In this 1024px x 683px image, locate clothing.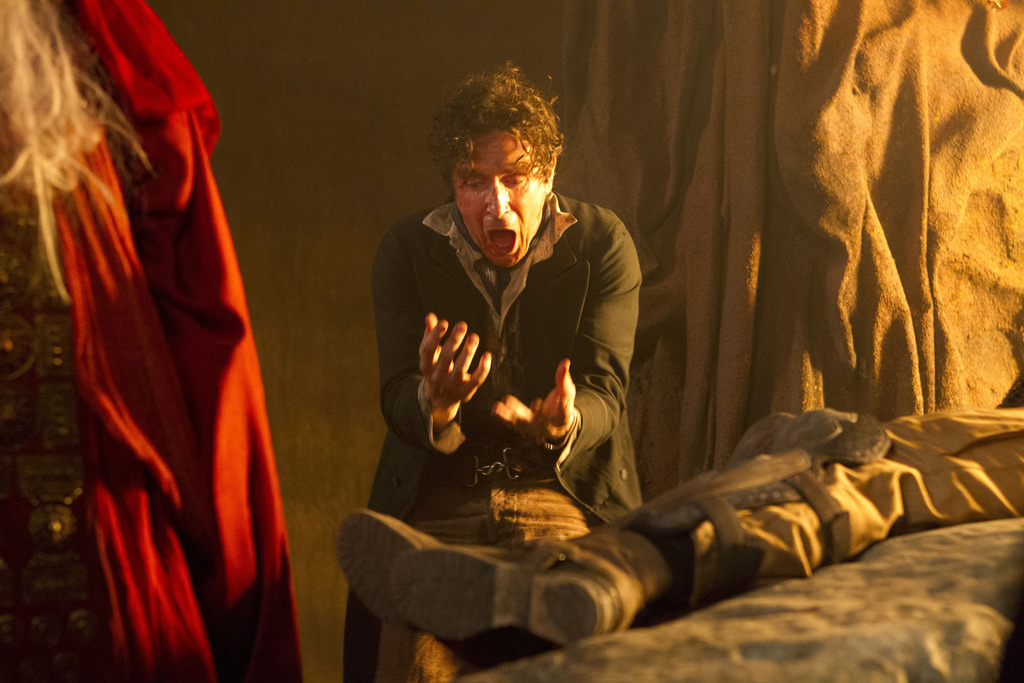
Bounding box: bbox=[363, 161, 662, 536].
